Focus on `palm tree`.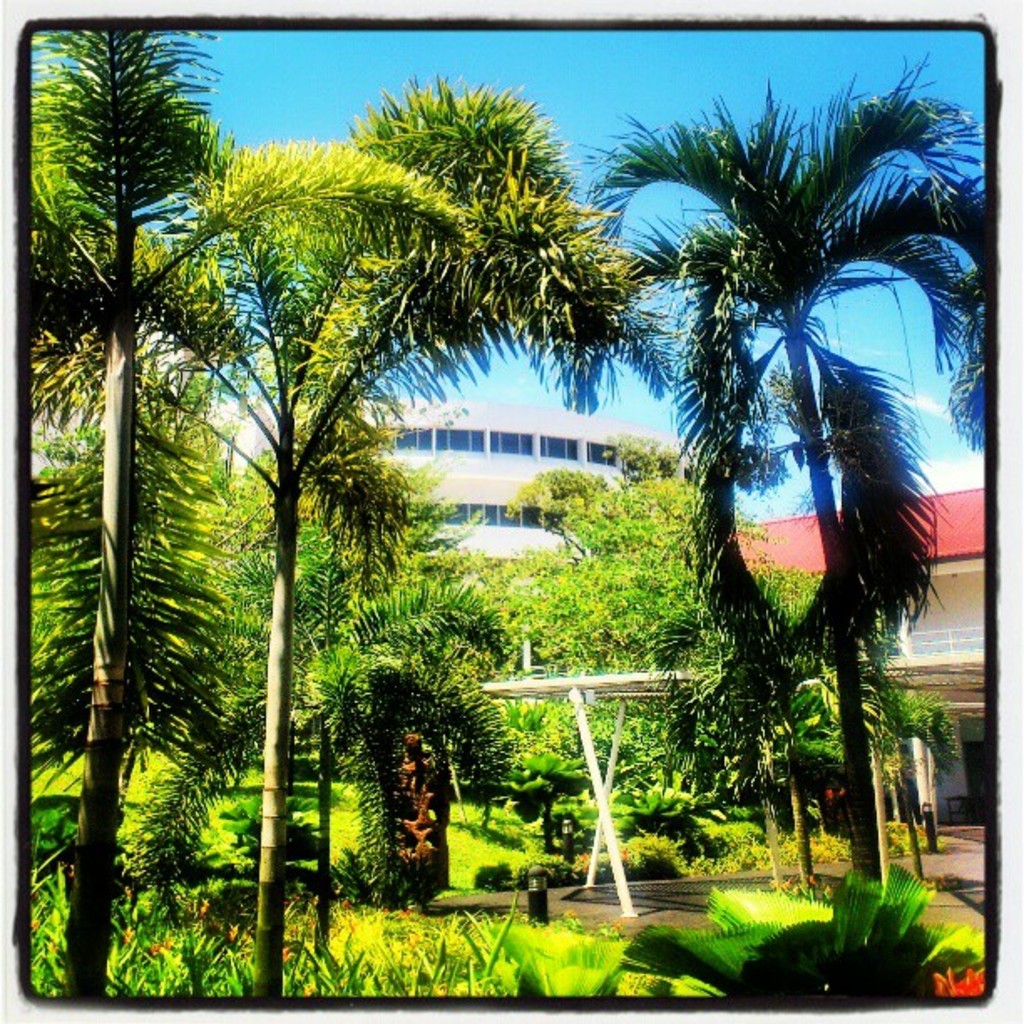
Focused at left=169, top=55, right=639, bottom=997.
